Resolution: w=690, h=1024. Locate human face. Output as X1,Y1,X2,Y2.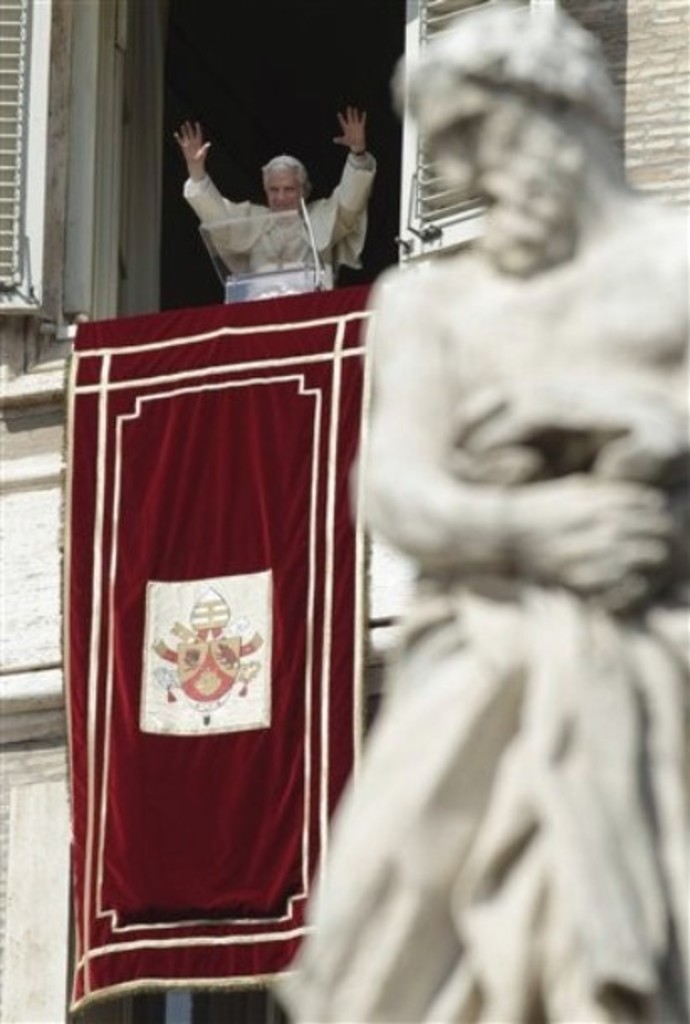
418,72,566,242.
